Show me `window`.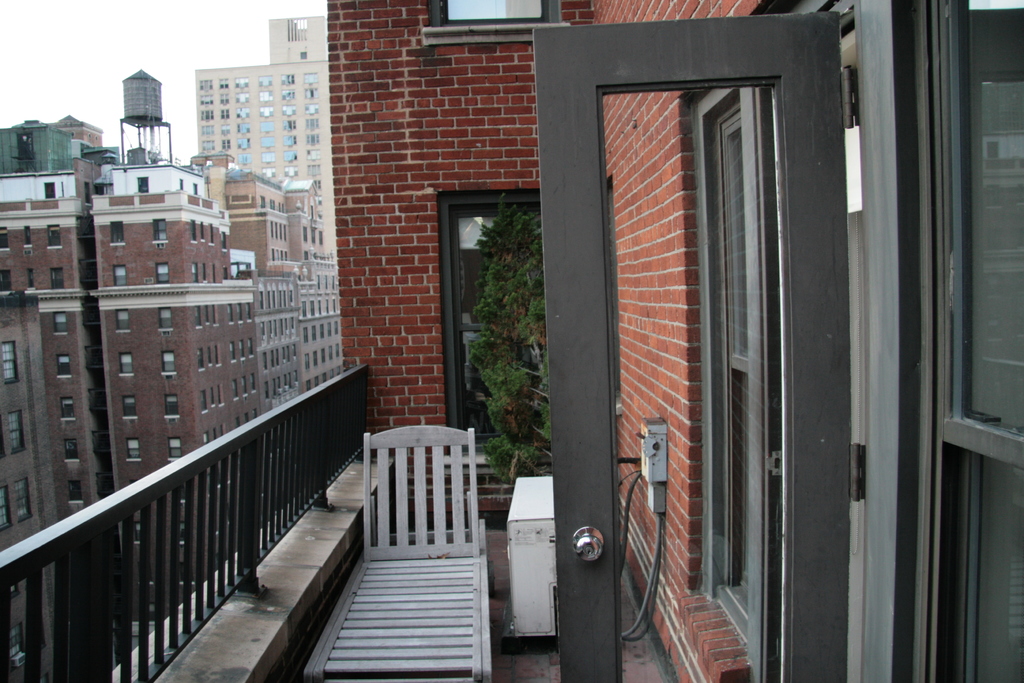
`window` is here: 65 478 82 507.
